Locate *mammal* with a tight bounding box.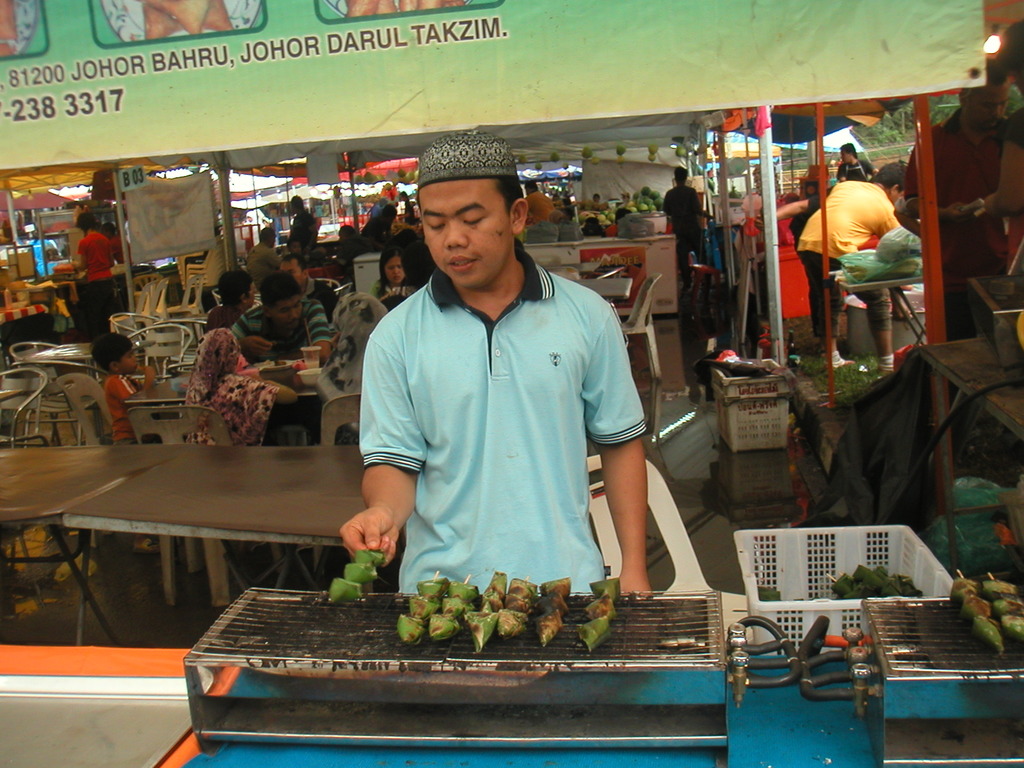
x1=202 y1=268 x2=259 y2=330.
